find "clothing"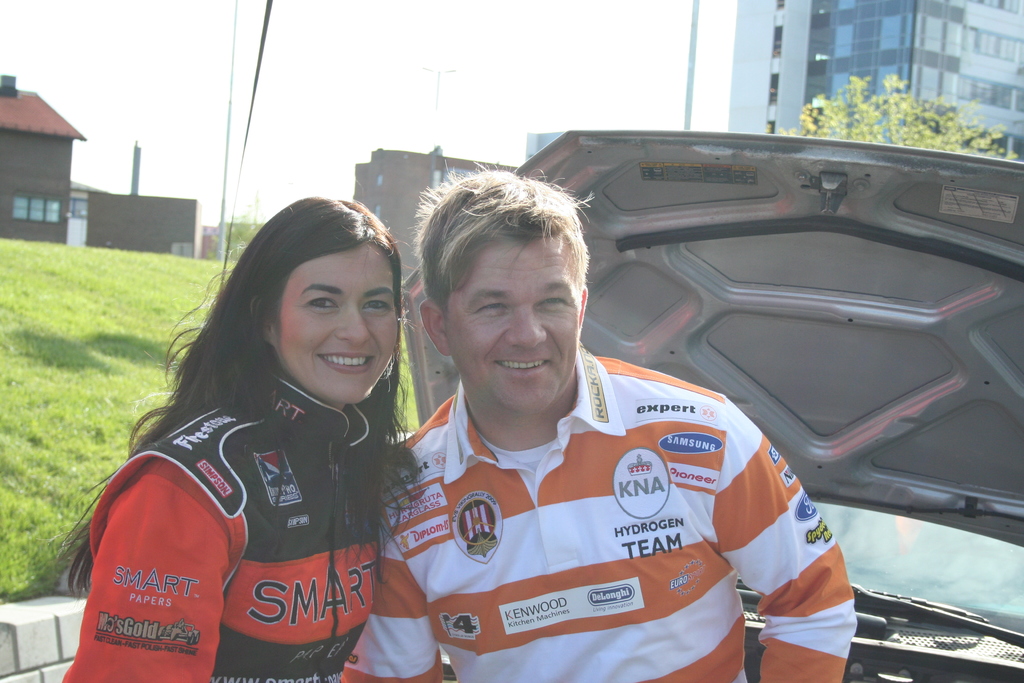
pyautogui.locateOnScreen(364, 355, 853, 657)
